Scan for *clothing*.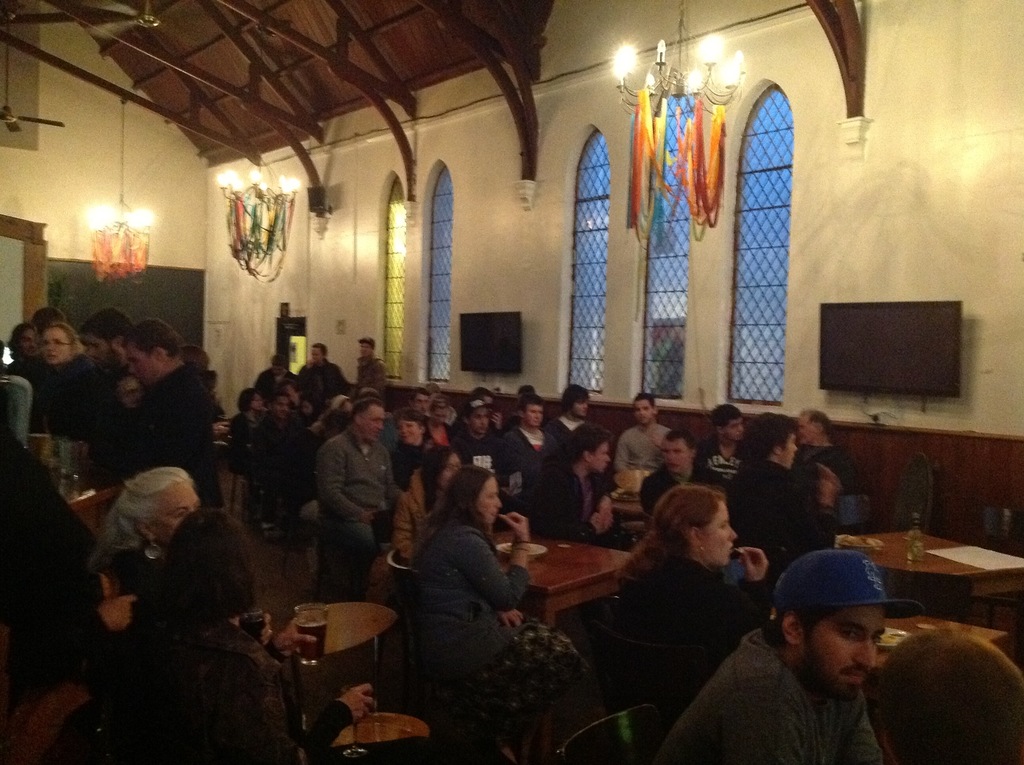
Scan result: box(547, 410, 584, 447).
